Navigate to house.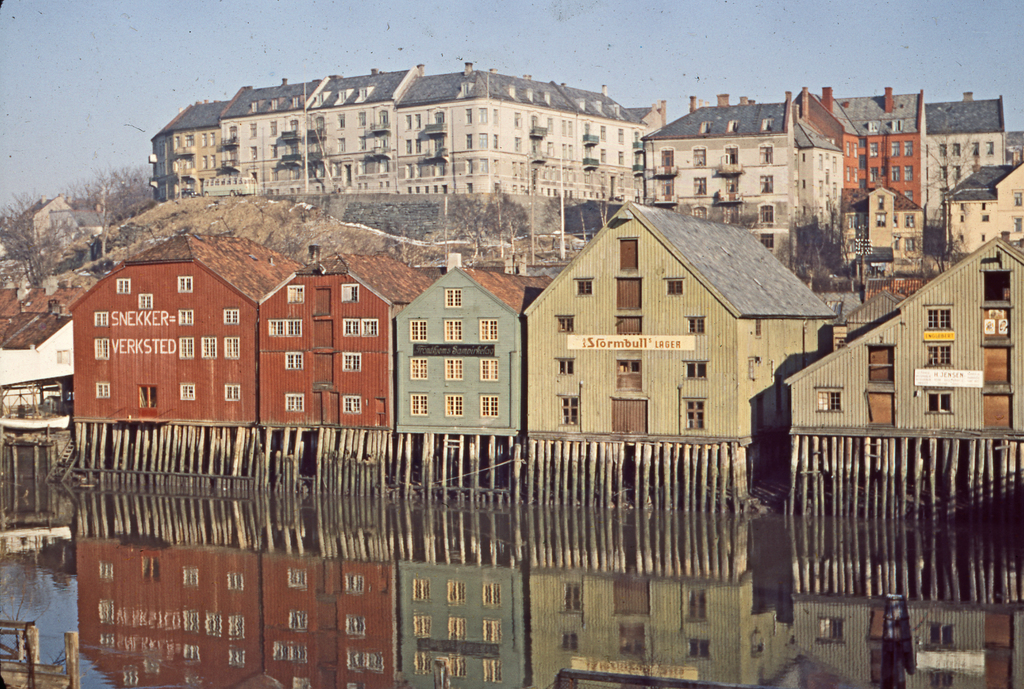
Navigation target: (244,243,437,439).
